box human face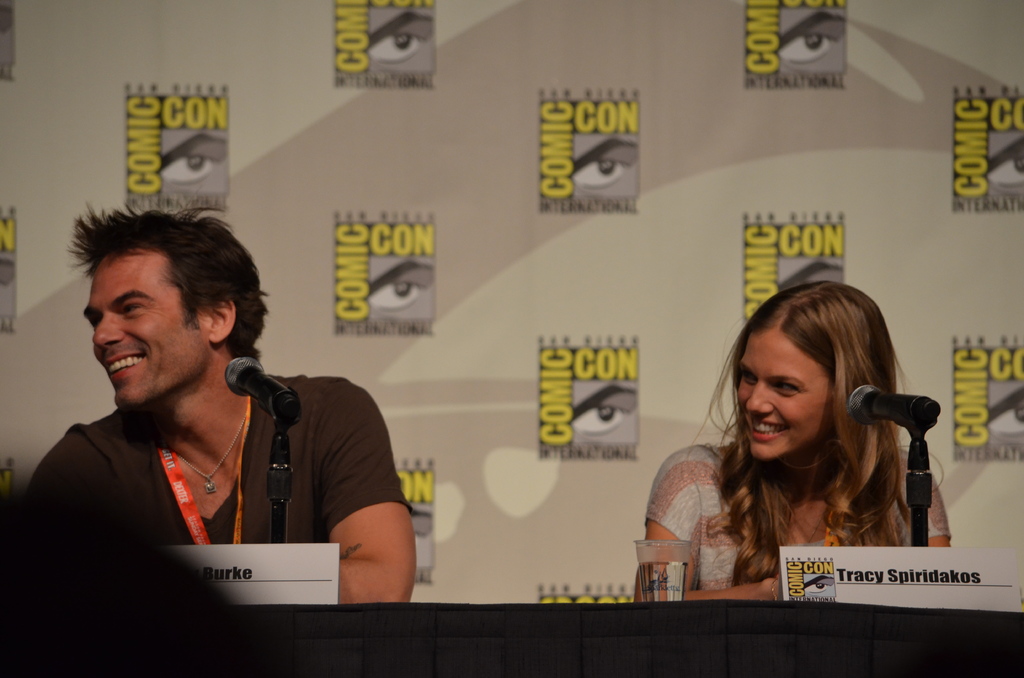
region(732, 329, 829, 459)
